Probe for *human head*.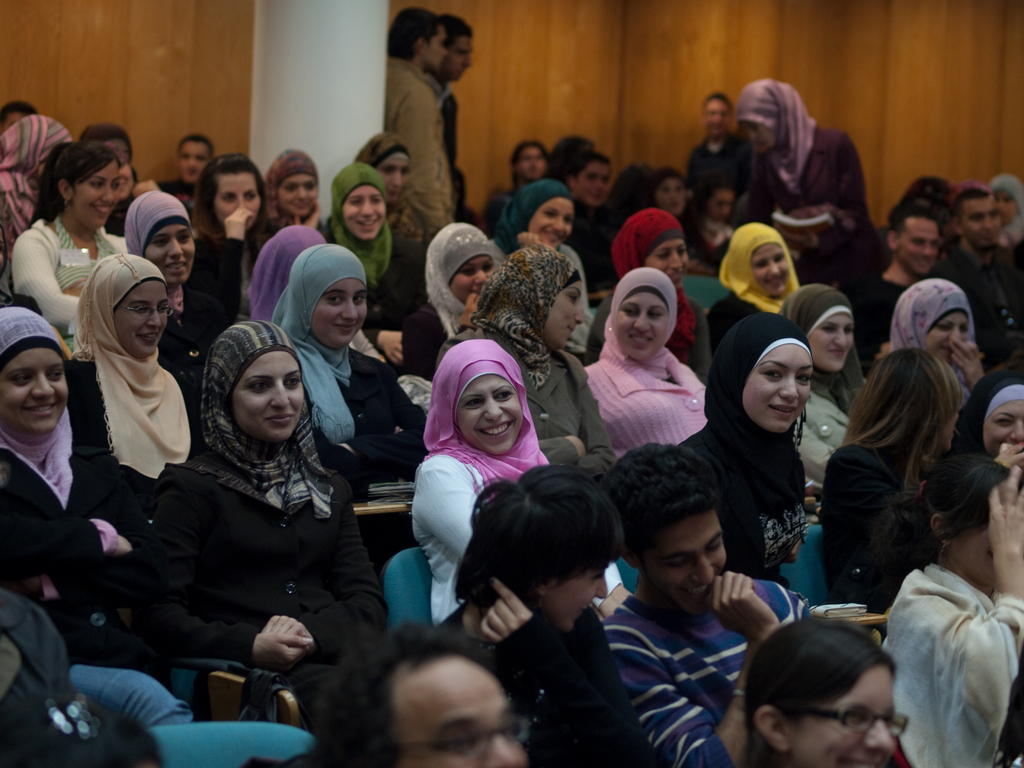
Probe result: 511 182 573 244.
